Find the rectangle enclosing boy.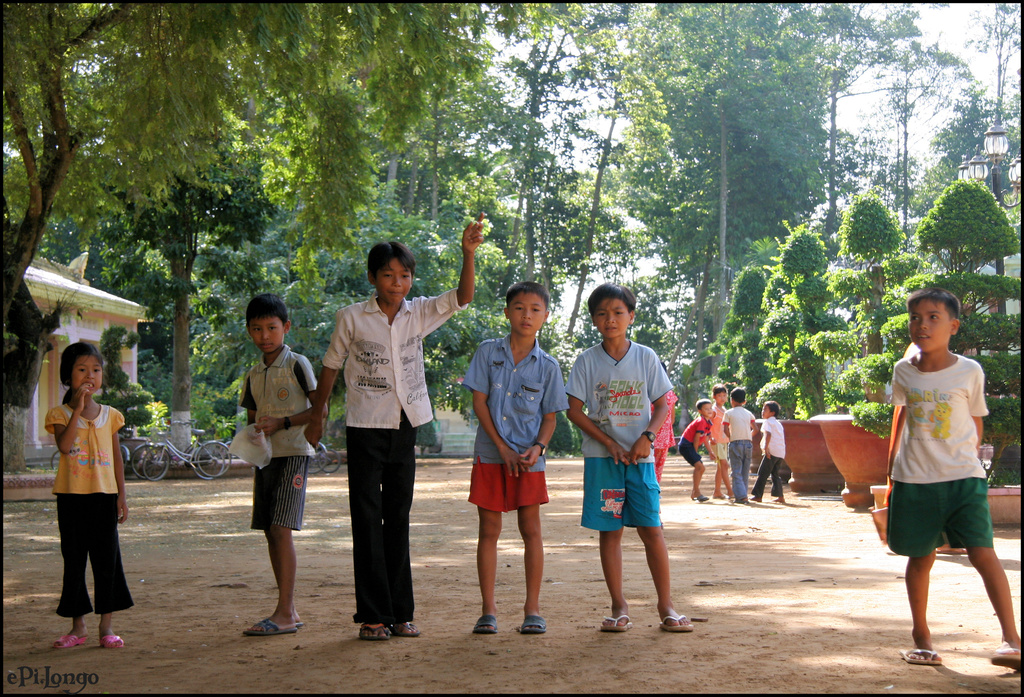
region(883, 286, 1023, 666).
